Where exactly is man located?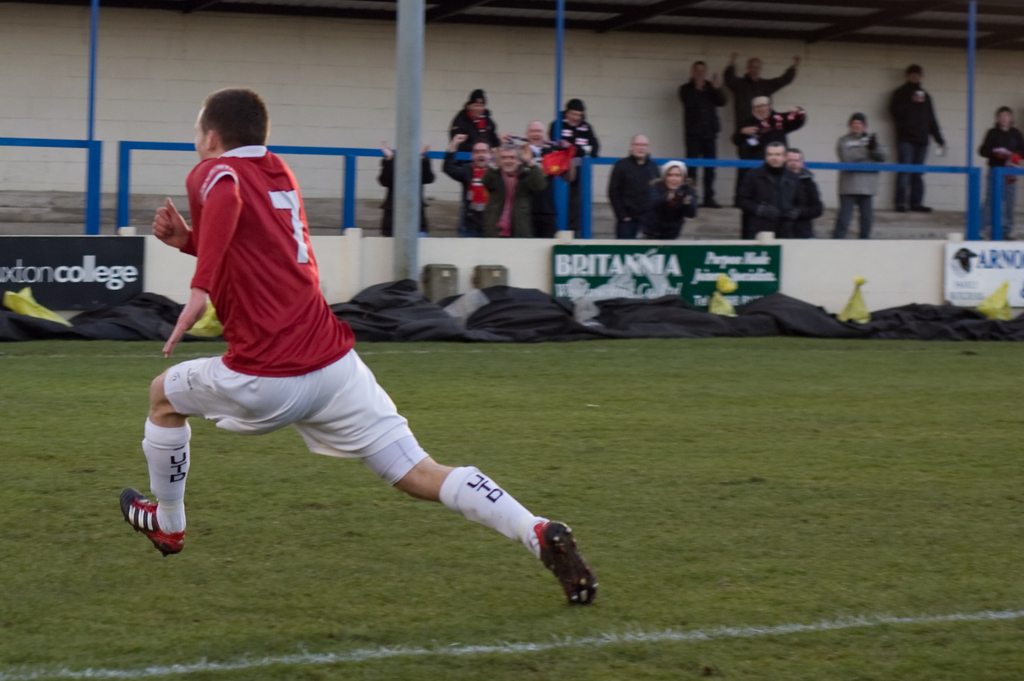
Its bounding box is 730 95 811 159.
